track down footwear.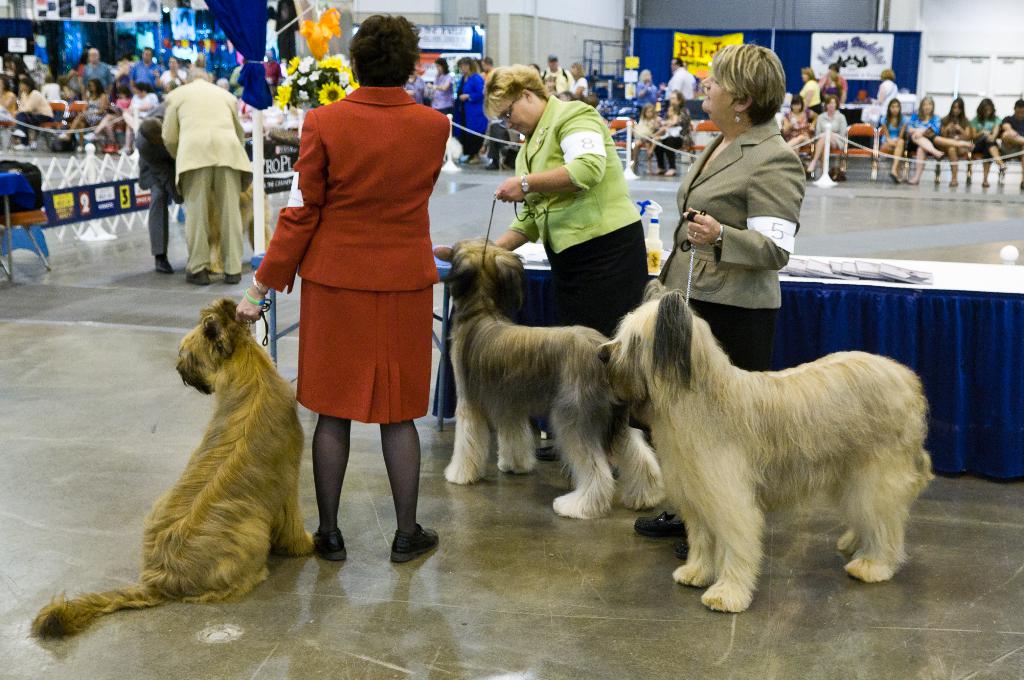
Tracked to pyautogui.locateOnScreen(312, 526, 348, 562).
